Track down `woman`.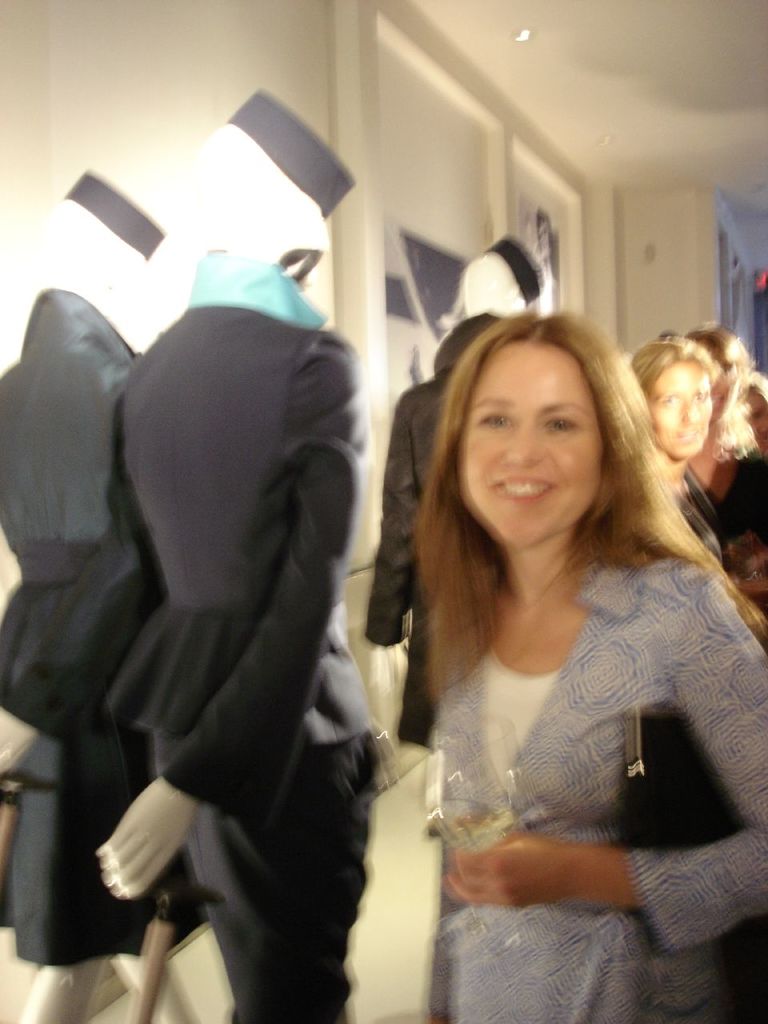
Tracked to region(354, 289, 754, 998).
